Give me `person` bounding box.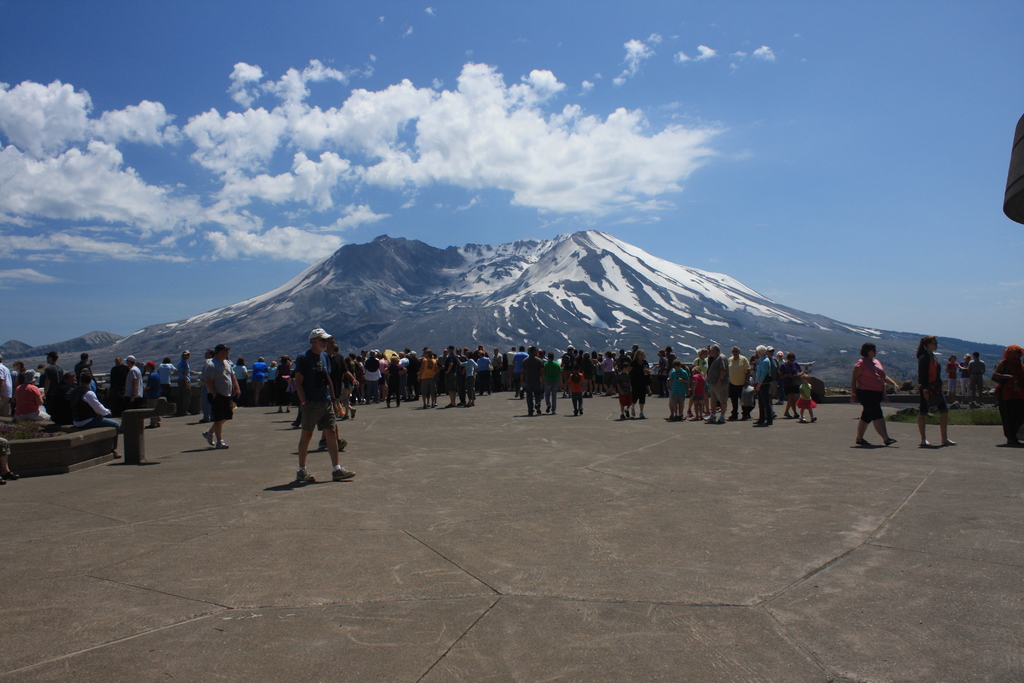
select_region(176, 347, 193, 417).
